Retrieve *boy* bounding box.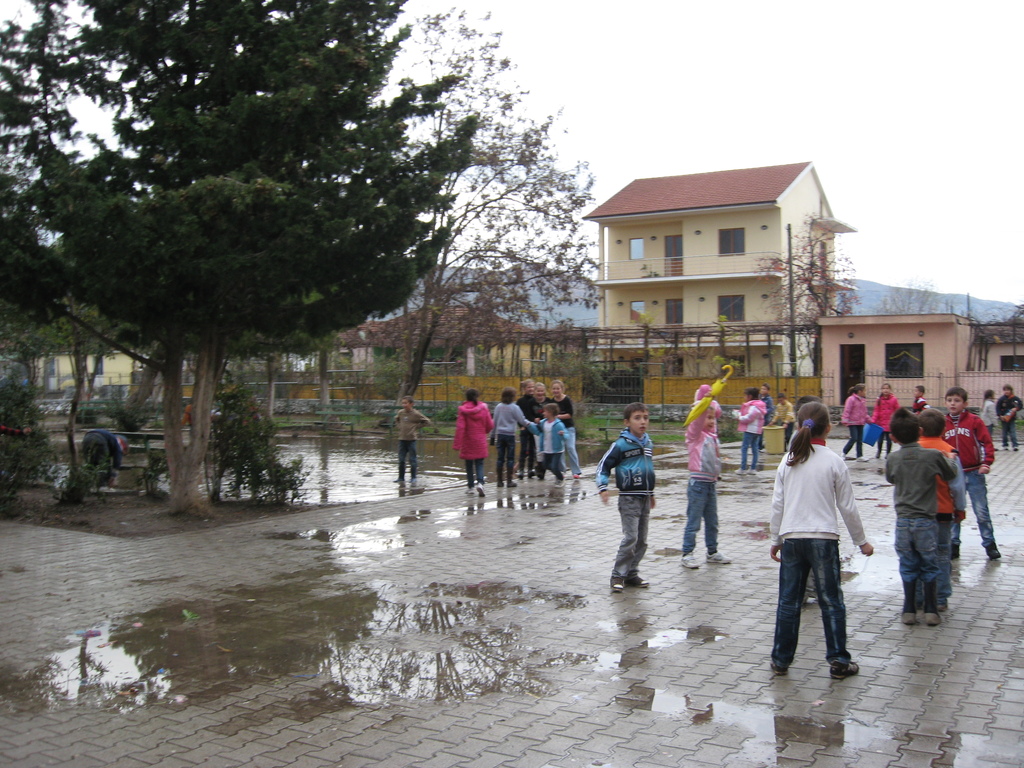
Bounding box: 598/407/655/591.
